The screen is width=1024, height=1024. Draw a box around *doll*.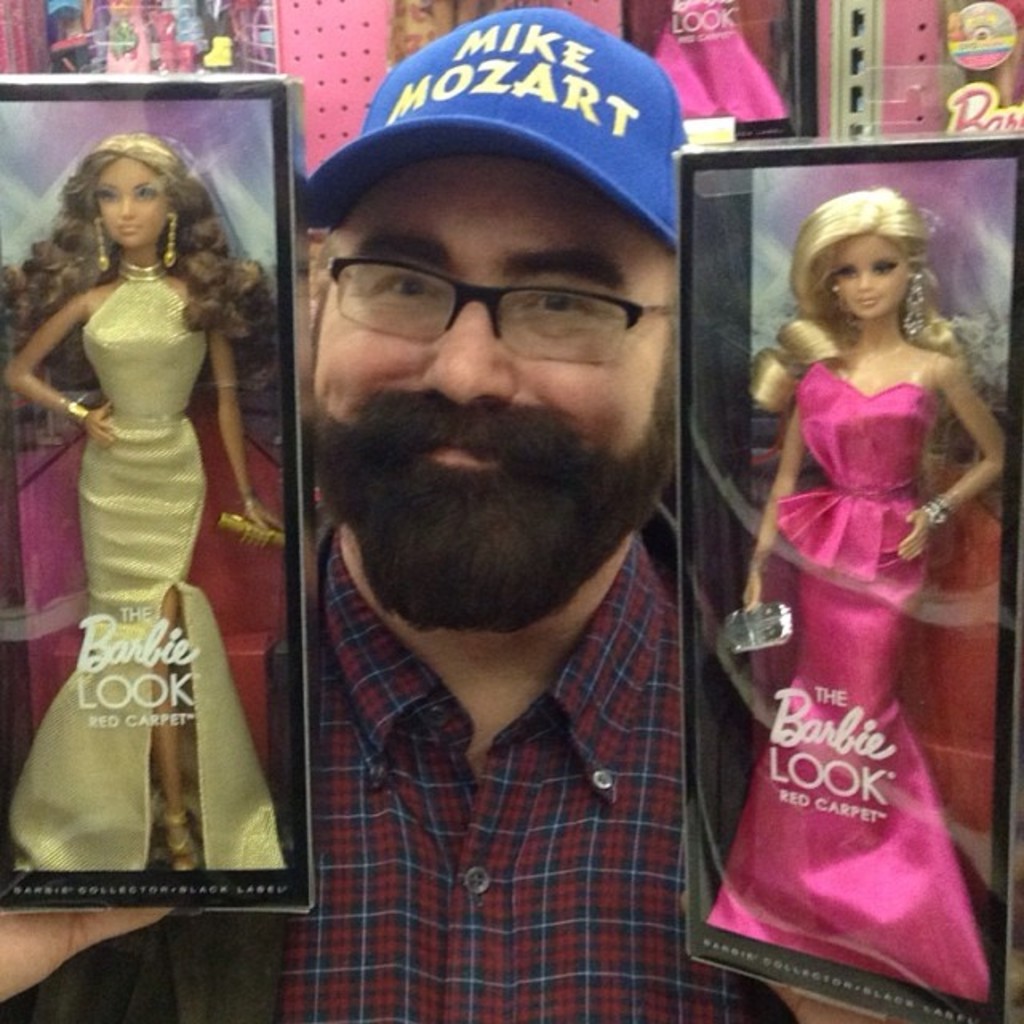
(left=8, top=106, right=278, bottom=942).
